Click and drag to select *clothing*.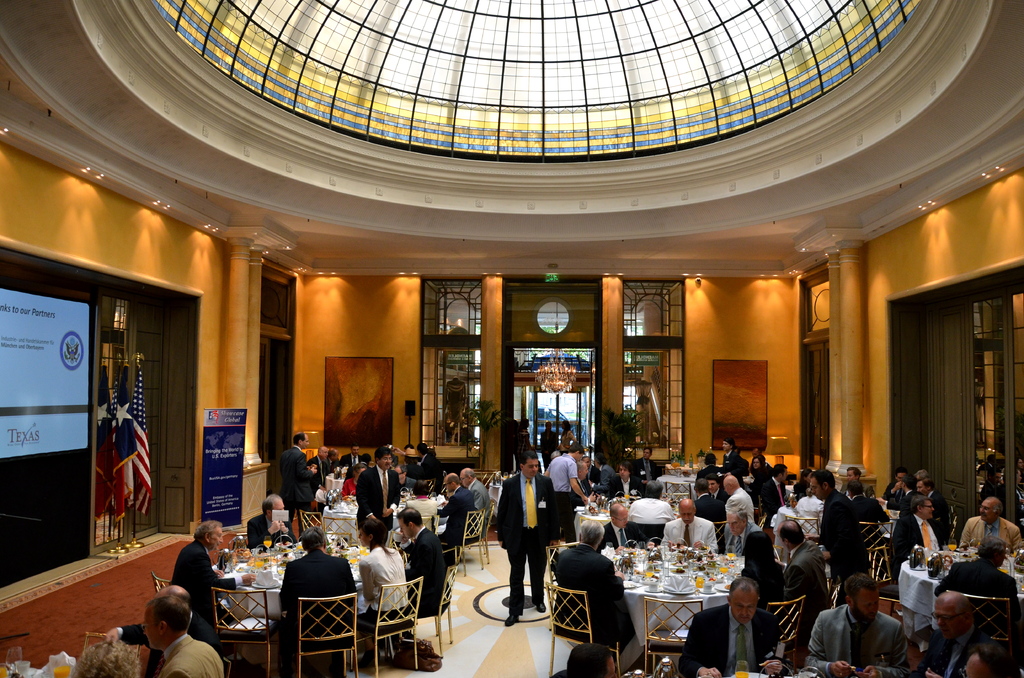
Selection: 587,464,601,484.
